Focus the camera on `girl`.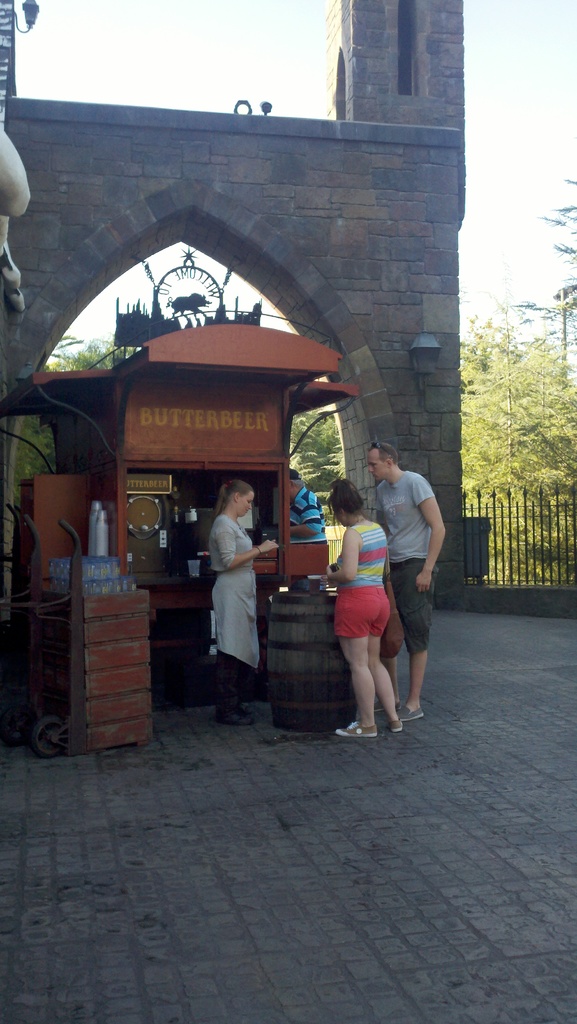
Focus region: box=[336, 472, 409, 732].
